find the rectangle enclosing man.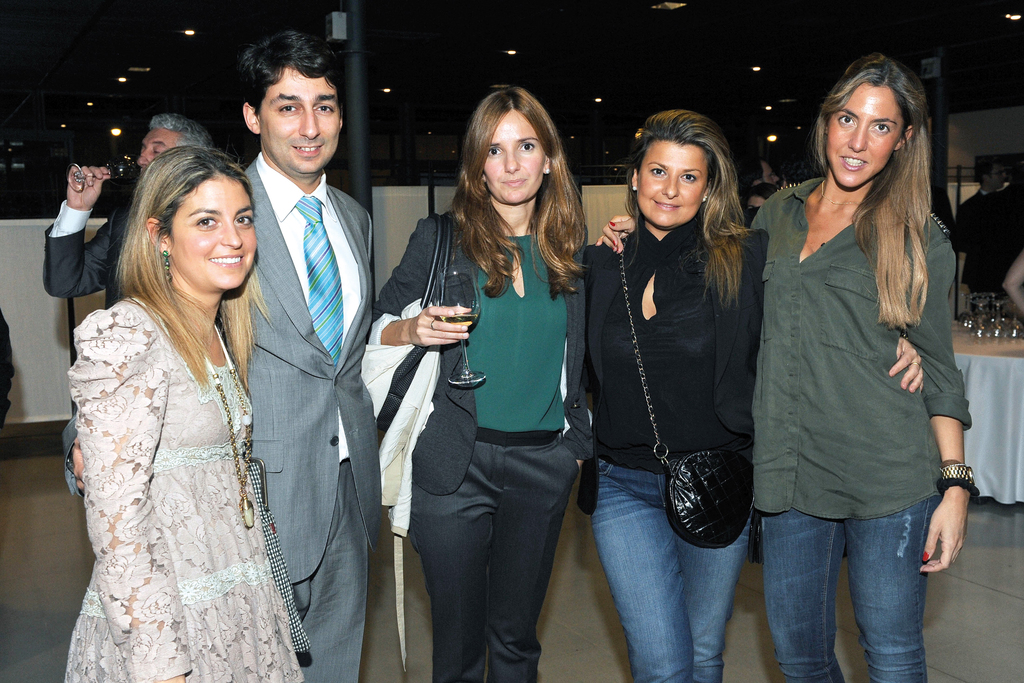
44/110/212/309.
